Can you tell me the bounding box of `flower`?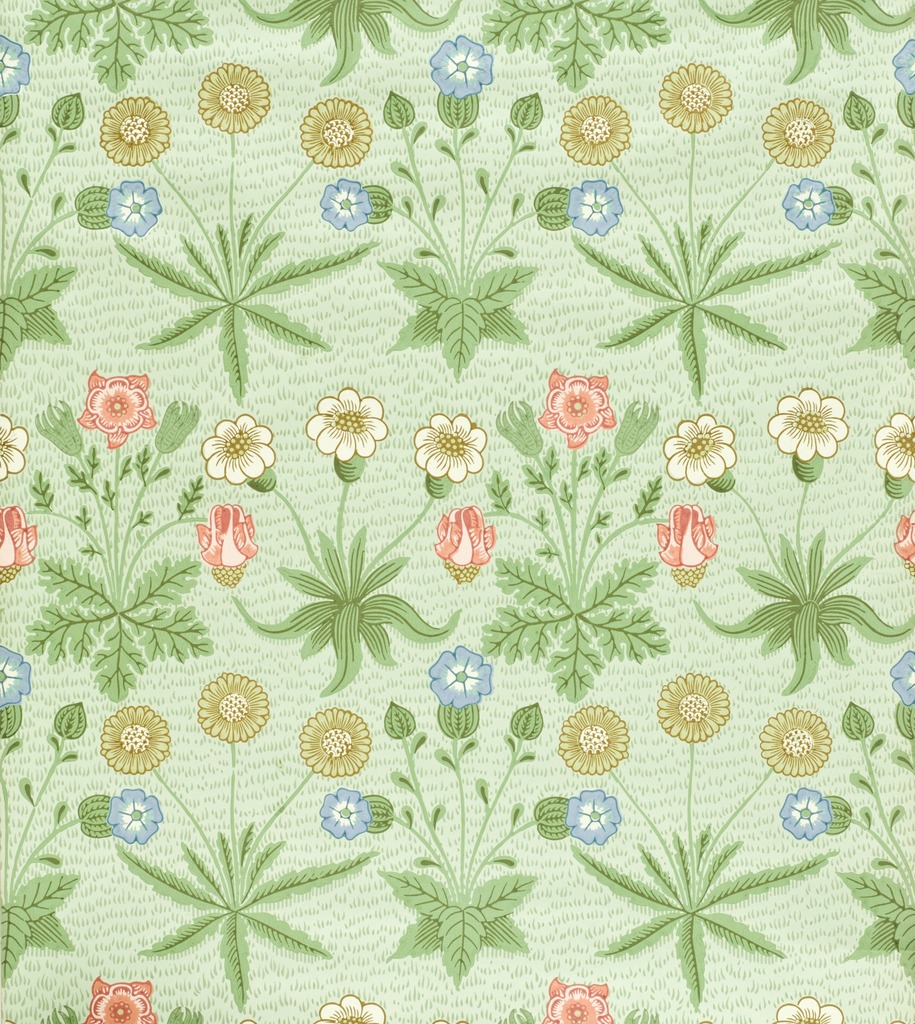
(left=100, top=705, right=171, bottom=774).
